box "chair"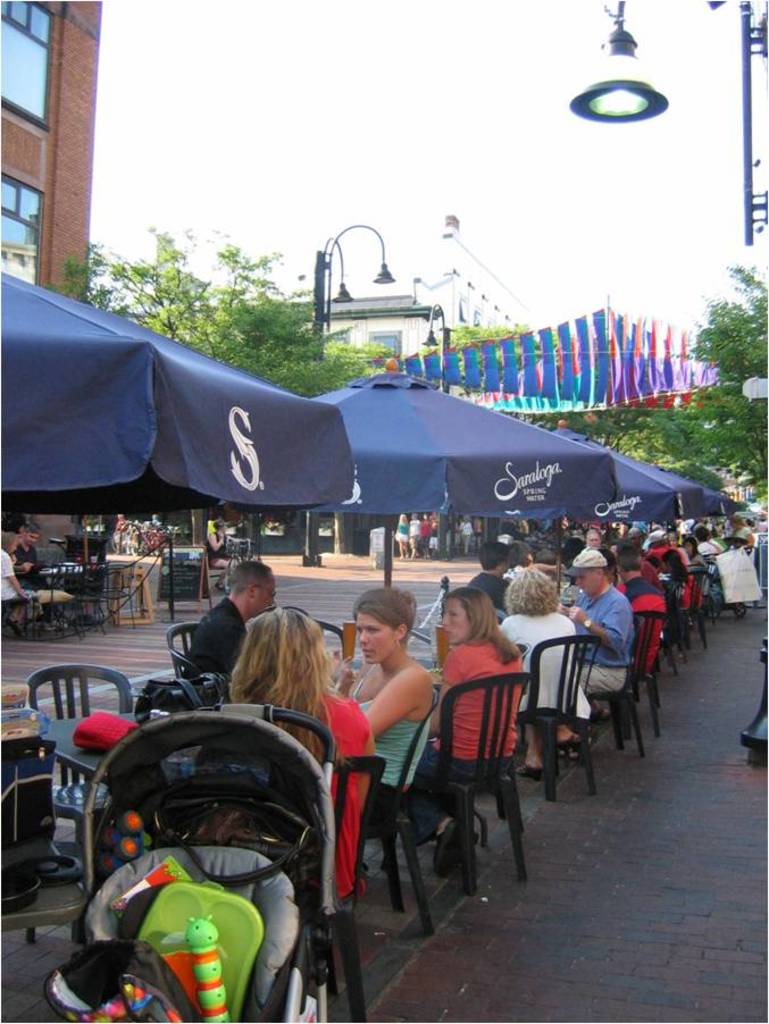
locate(359, 685, 437, 932)
